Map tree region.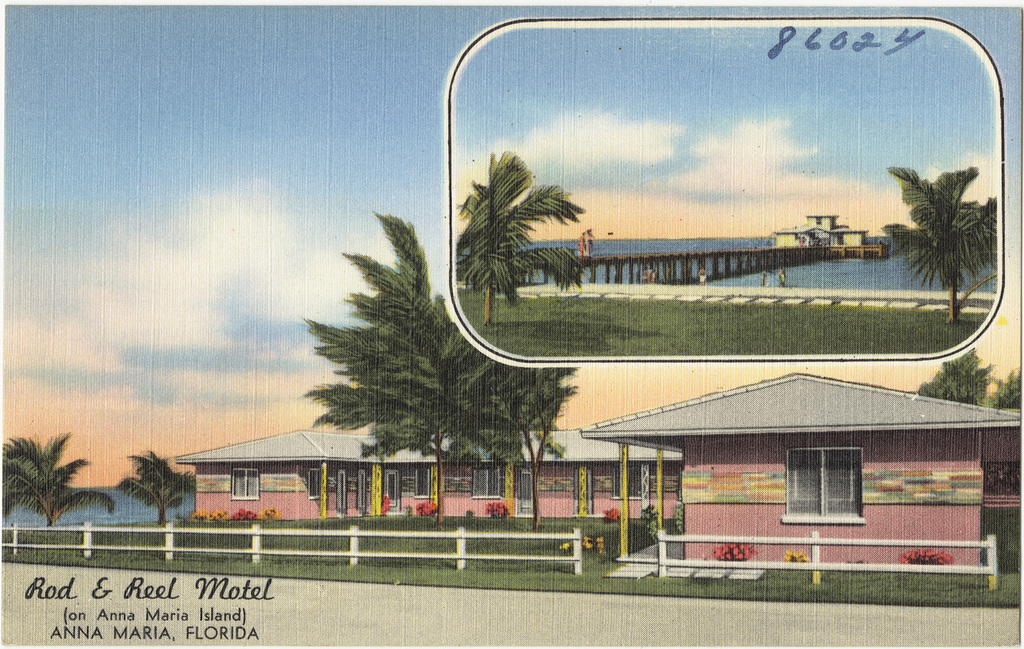
Mapped to left=886, top=167, right=996, bottom=318.
